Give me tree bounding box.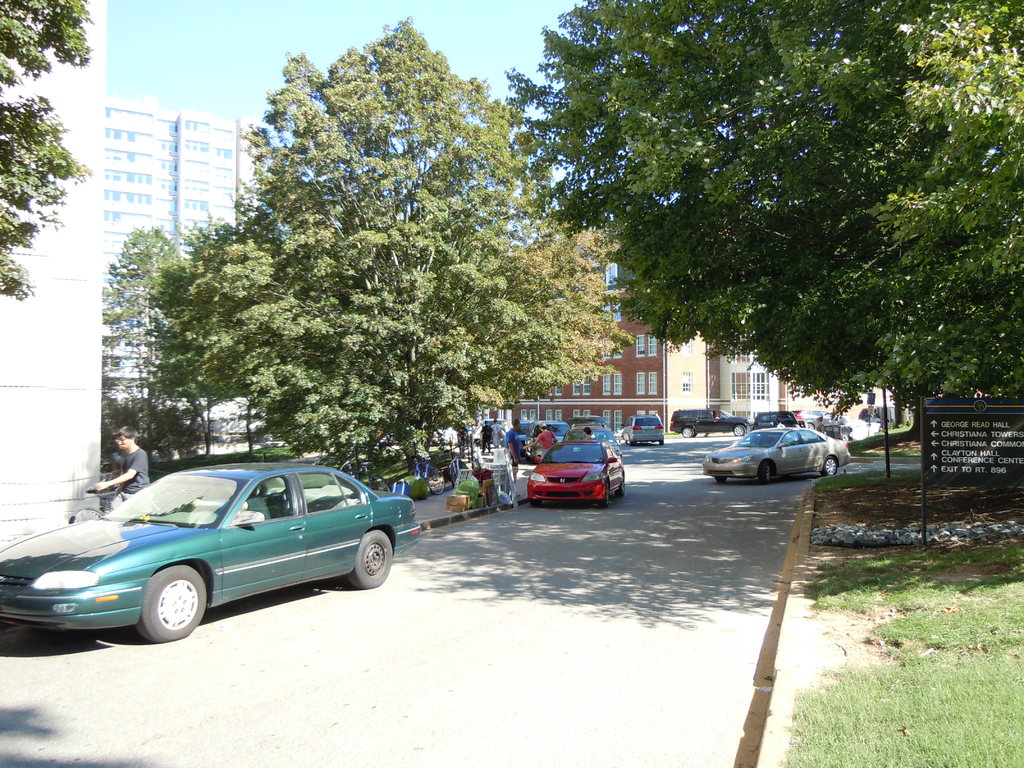
[left=0, top=0, right=93, bottom=304].
